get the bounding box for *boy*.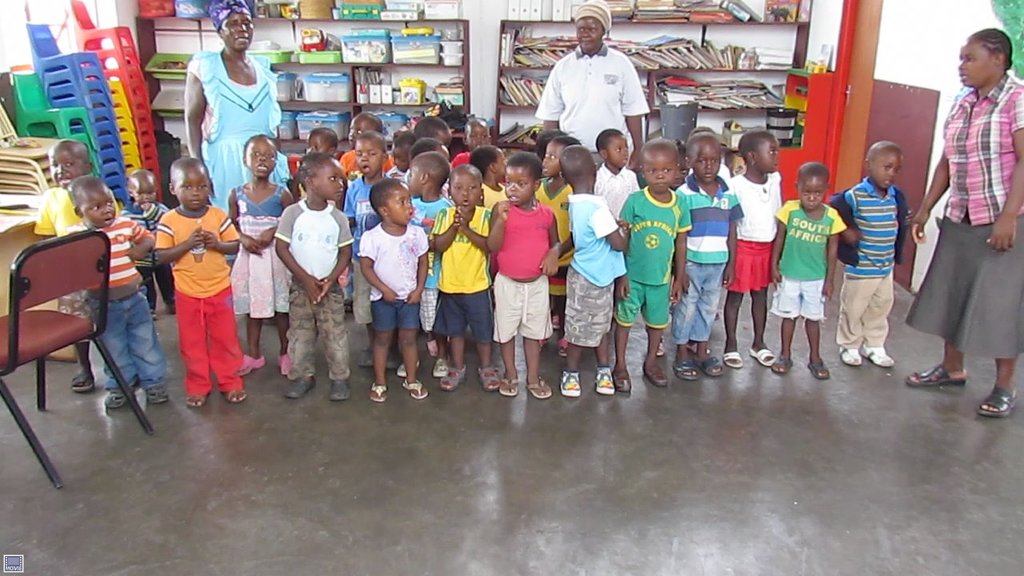
region(834, 141, 921, 375).
